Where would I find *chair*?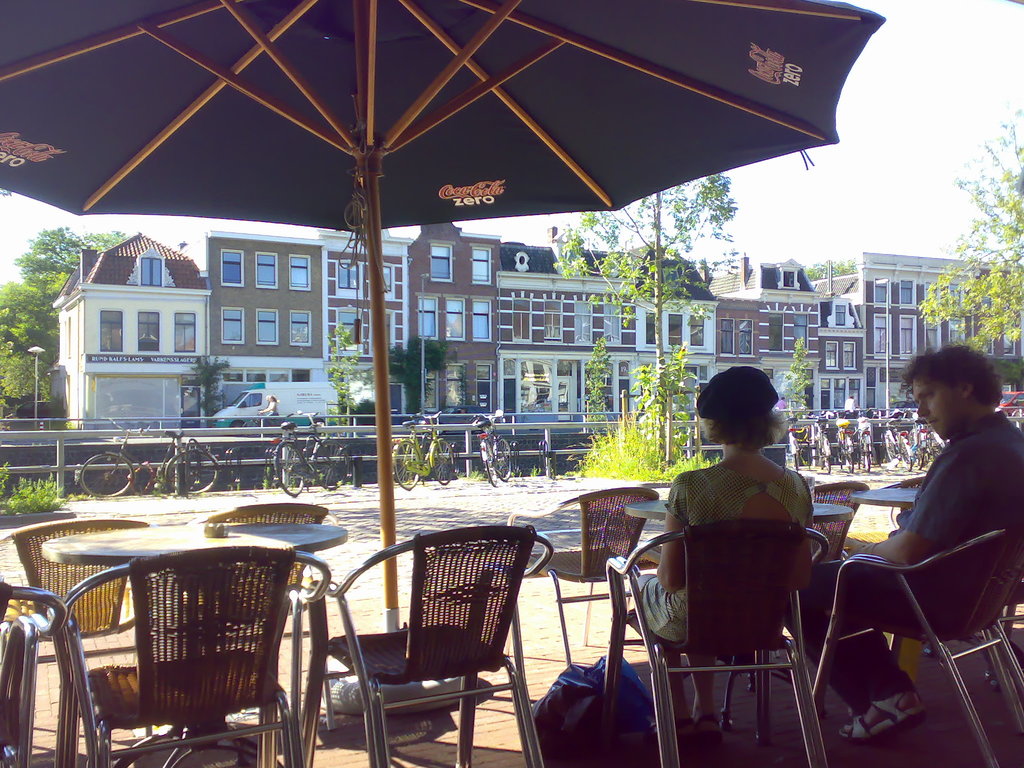
At l=605, t=516, r=827, b=764.
